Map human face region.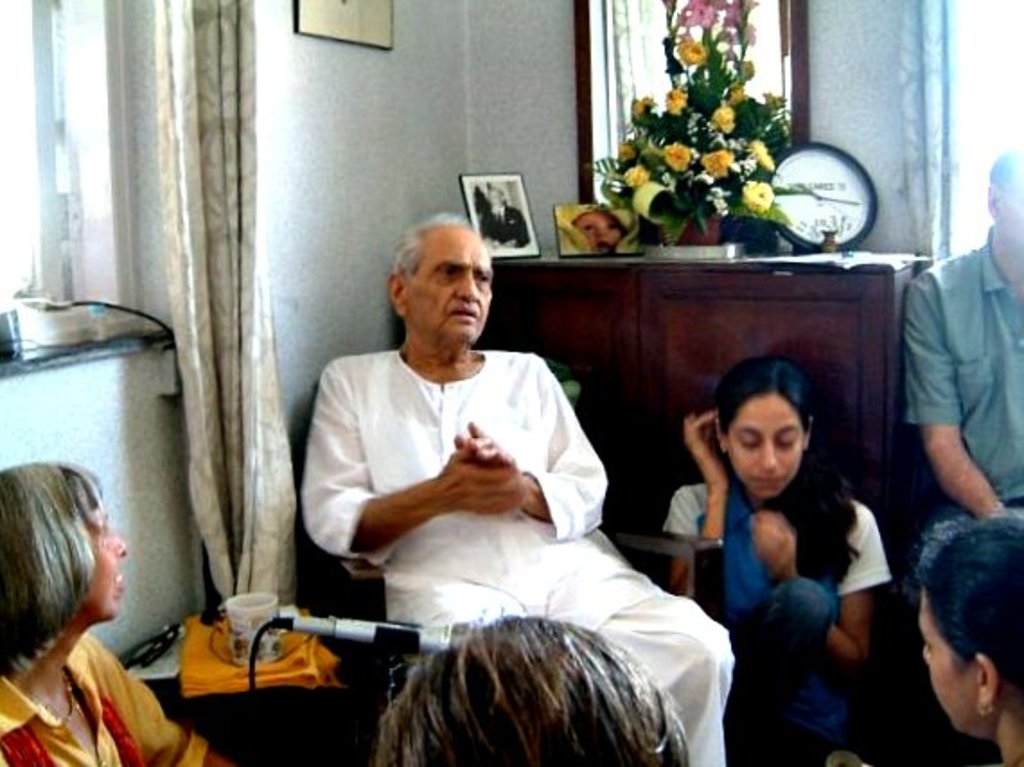
Mapped to left=728, top=401, right=799, bottom=499.
